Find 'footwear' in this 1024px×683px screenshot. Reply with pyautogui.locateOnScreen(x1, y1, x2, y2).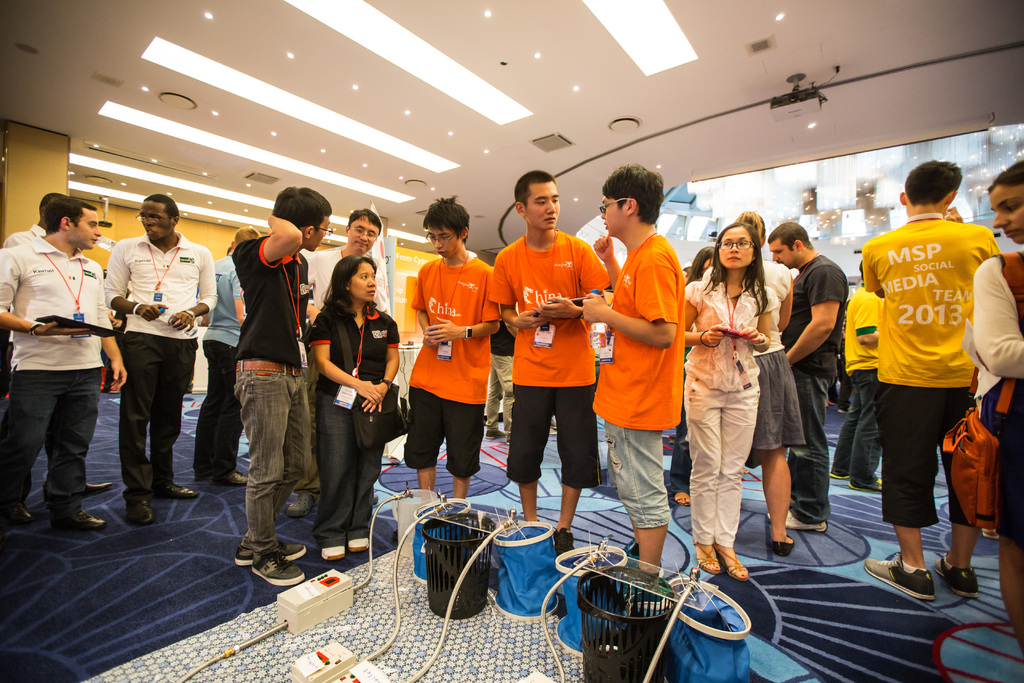
pyautogui.locateOnScreen(0, 504, 35, 525).
